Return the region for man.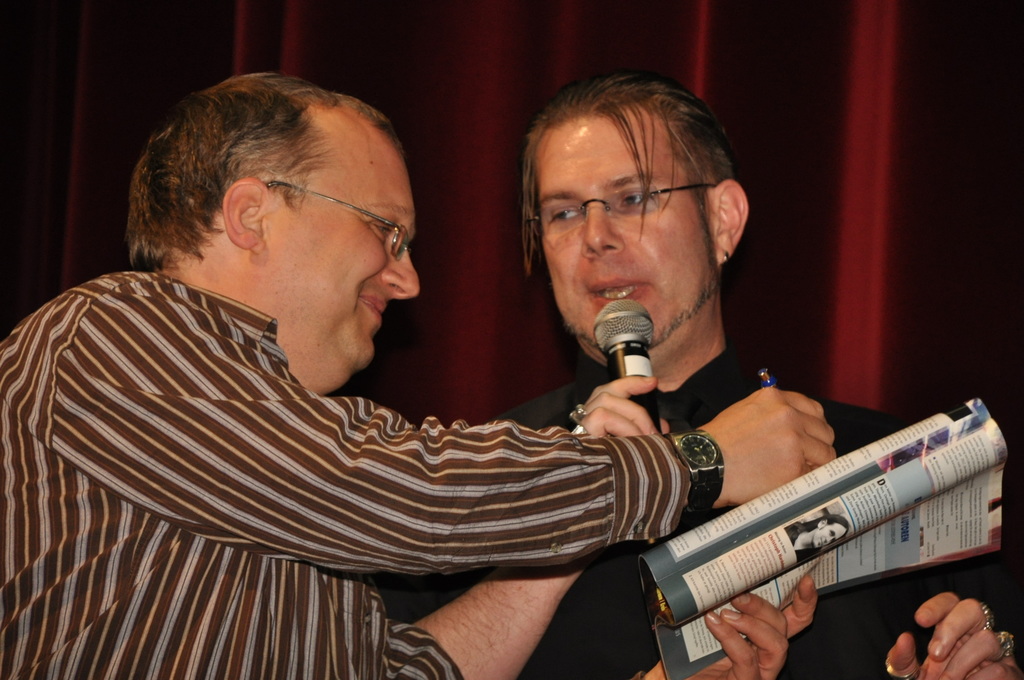
locate(369, 70, 1023, 679).
